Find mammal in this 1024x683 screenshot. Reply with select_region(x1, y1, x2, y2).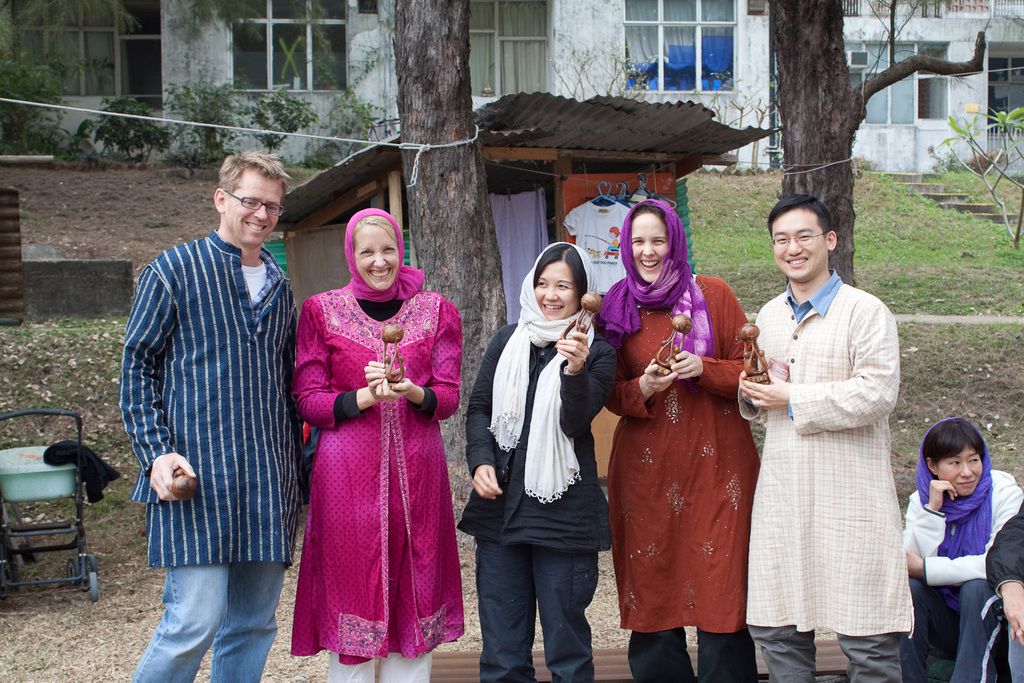
select_region(123, 148, 299, 681).
